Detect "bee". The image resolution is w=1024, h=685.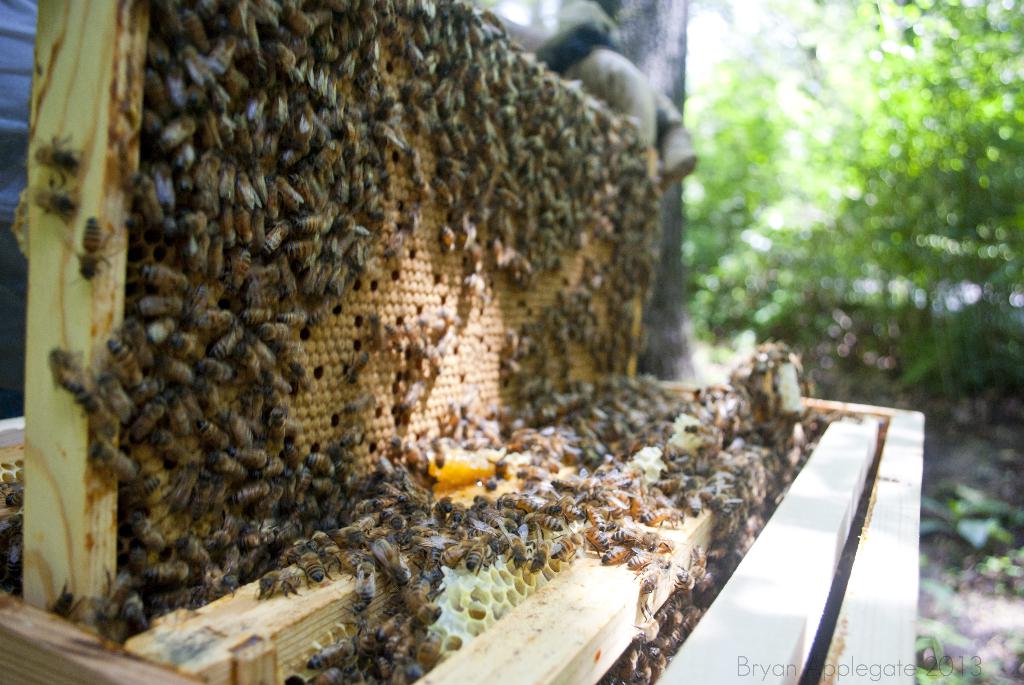
pyautogui.locateOnScreen(214, 97, 233, 138).
